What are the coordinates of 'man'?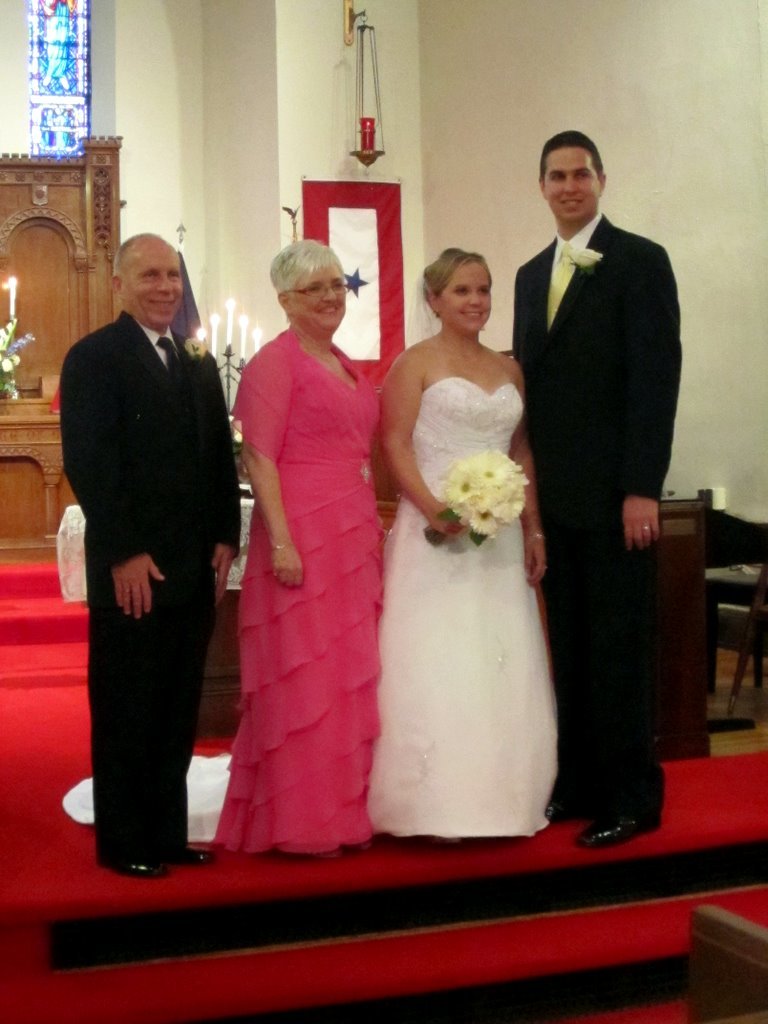
(48, 176, 255, 898).
